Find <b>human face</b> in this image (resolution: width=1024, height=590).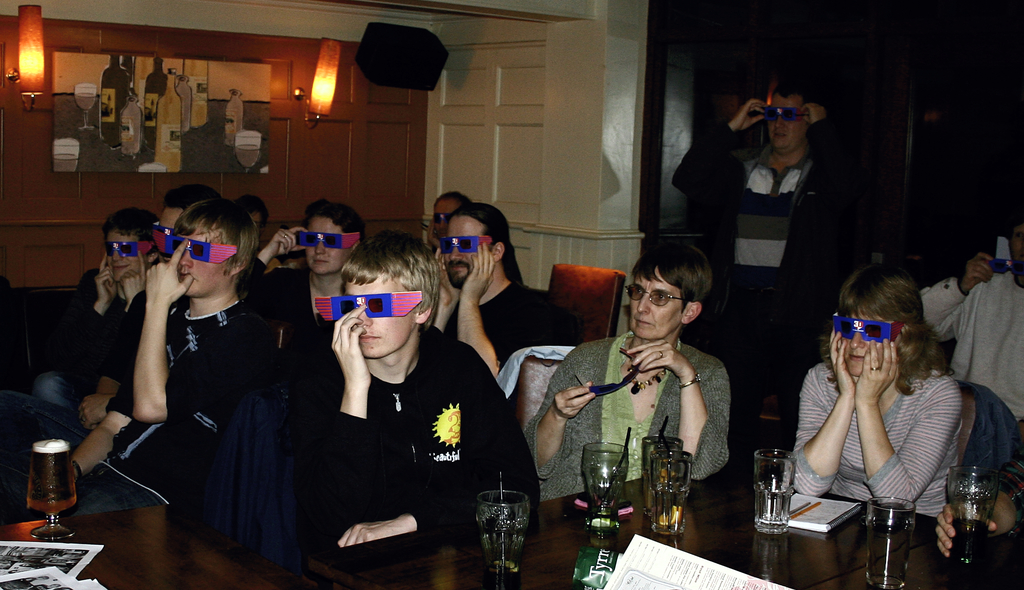
181, 227, 232, 298.
